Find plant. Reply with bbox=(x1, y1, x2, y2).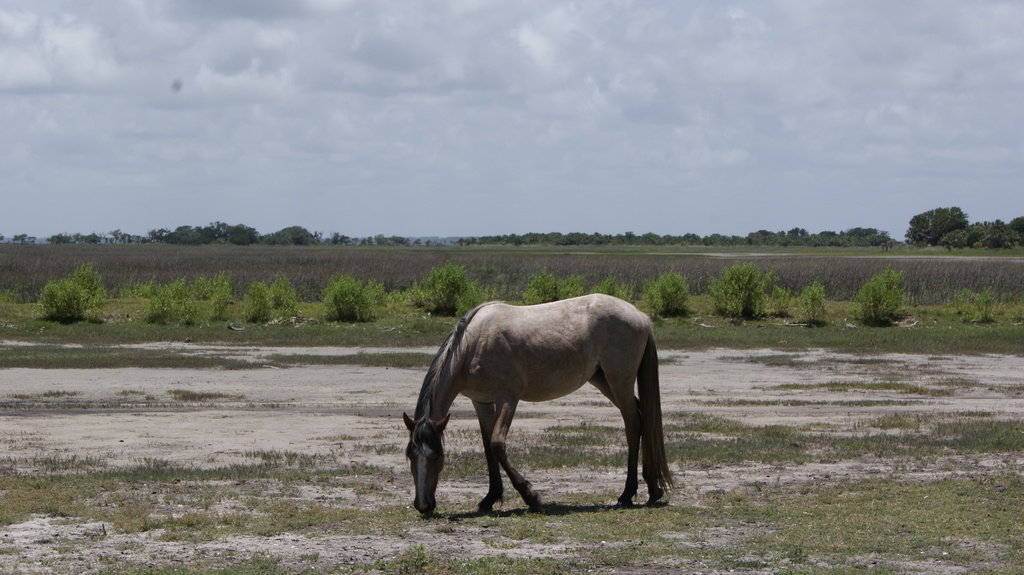
bbox=(525, 271, 562, 306).
